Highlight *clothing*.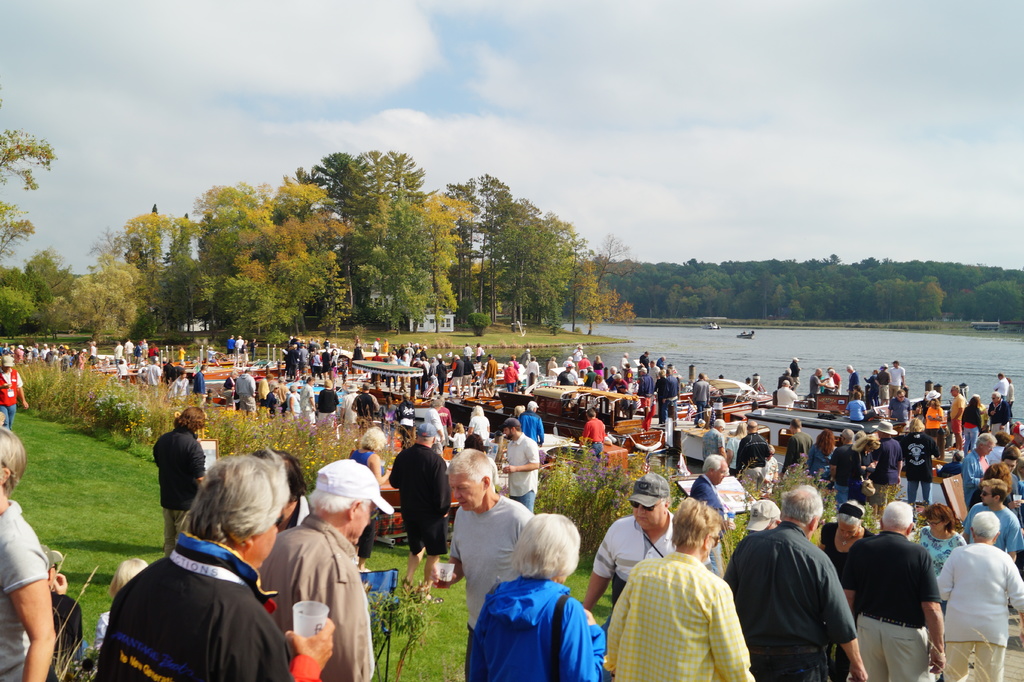
Highlighted region: x1=225 y1=376 x2=232 y2=398.
